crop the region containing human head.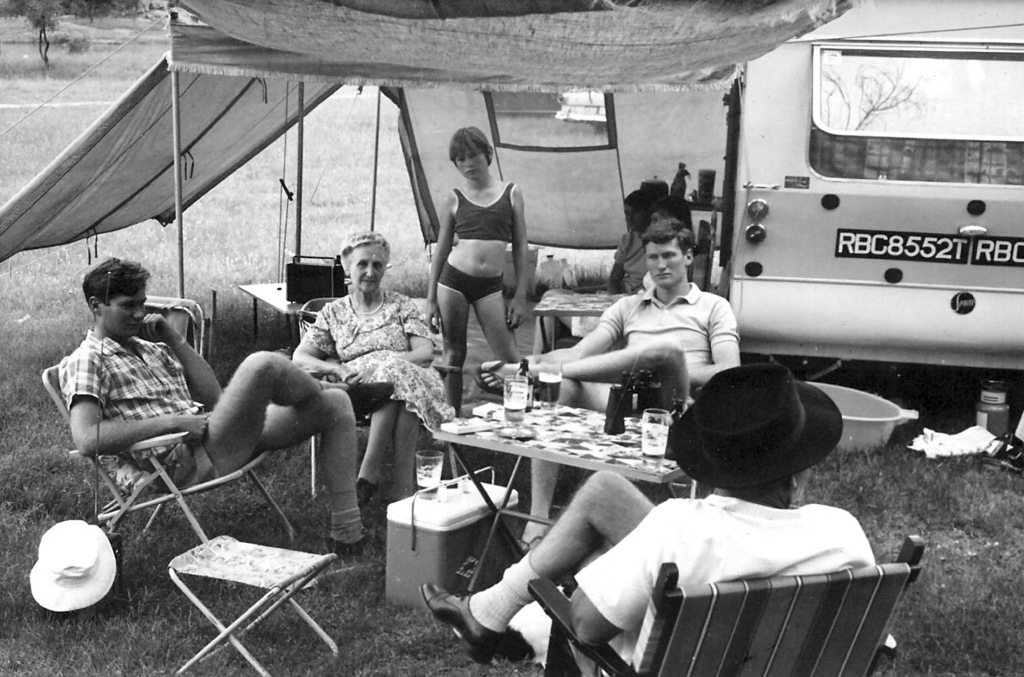
Crop region: [left=639, top=217, right=693, bottom=289].
